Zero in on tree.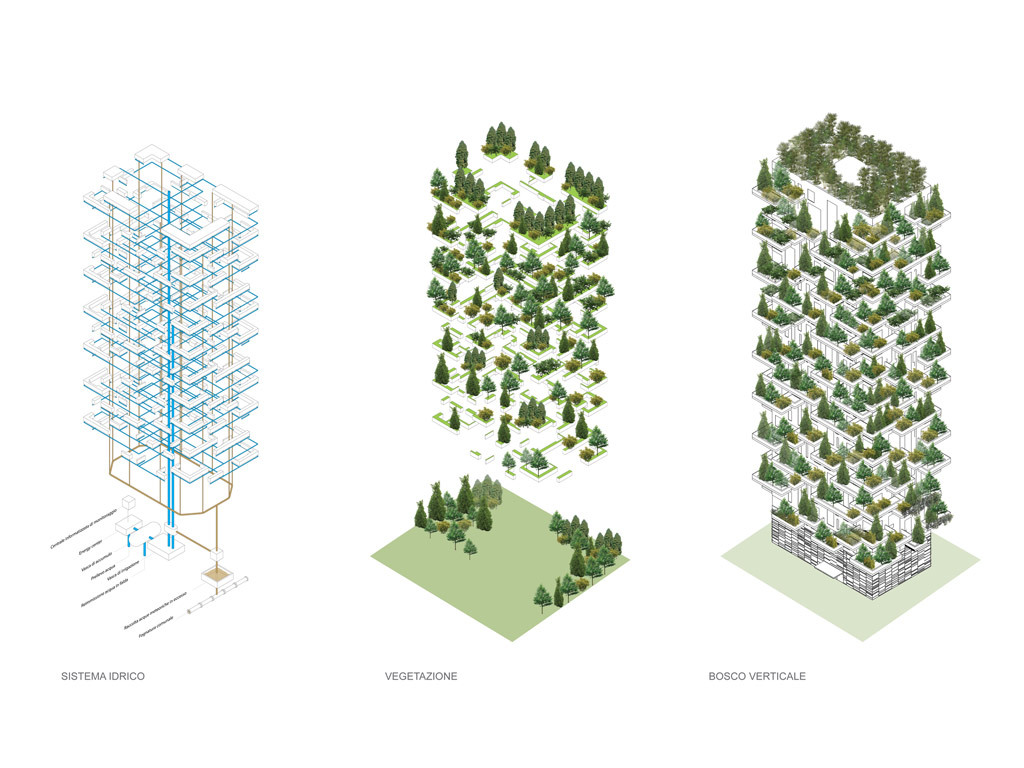
Zeroed in: (left=424, top=166, right=490, bottom=209).
